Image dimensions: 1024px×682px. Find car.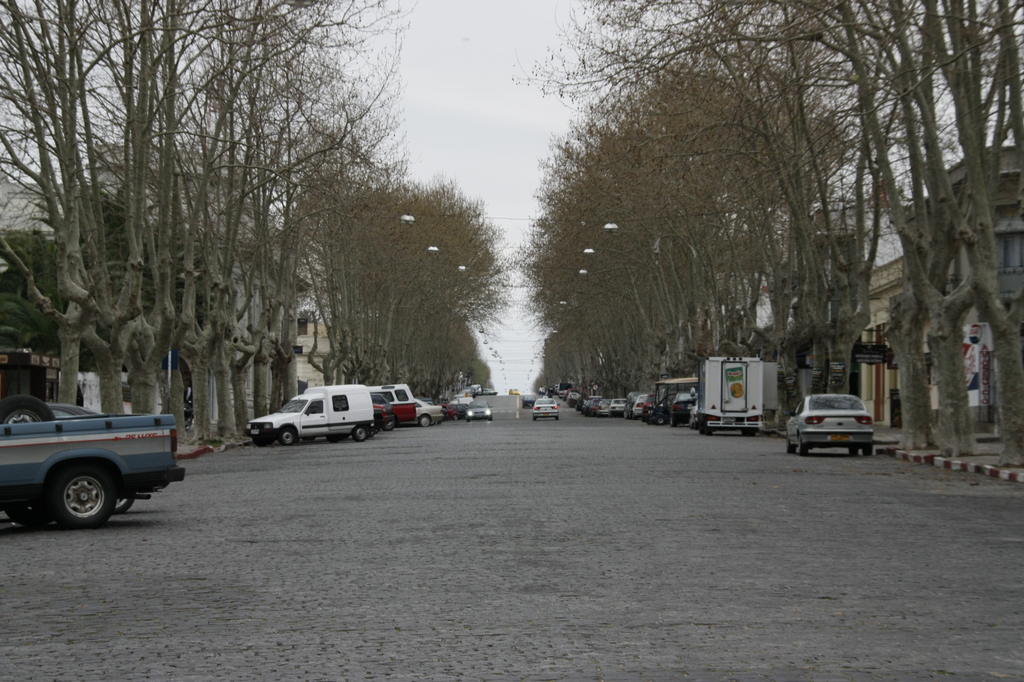
<bbox>520, 395, 535, 410</bbox>.
